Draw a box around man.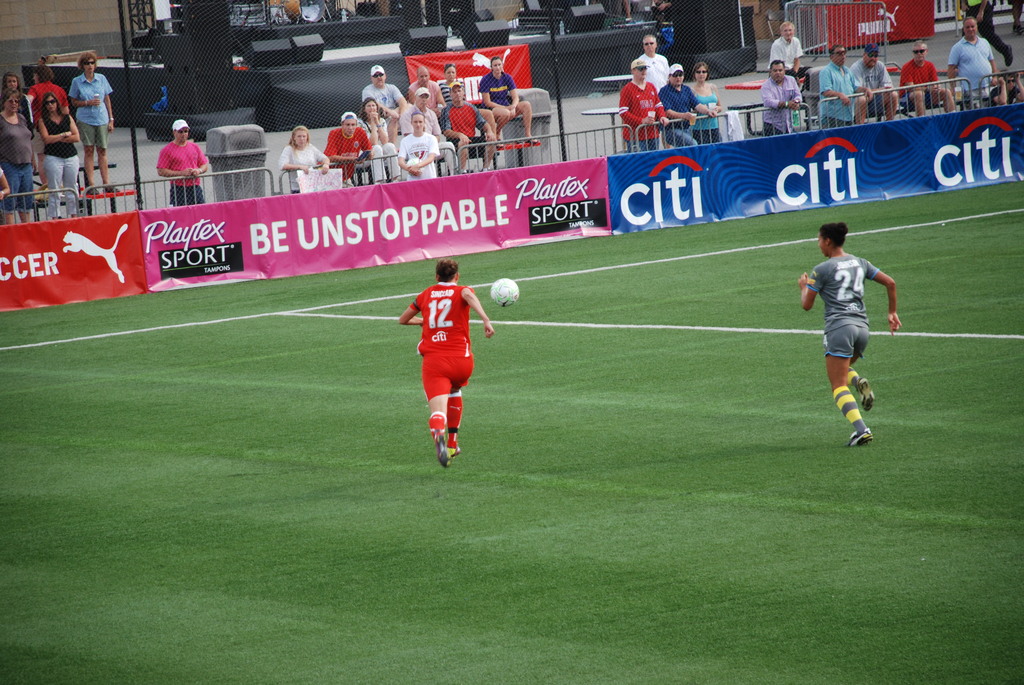
select_region(636, 31, 669, 96).
